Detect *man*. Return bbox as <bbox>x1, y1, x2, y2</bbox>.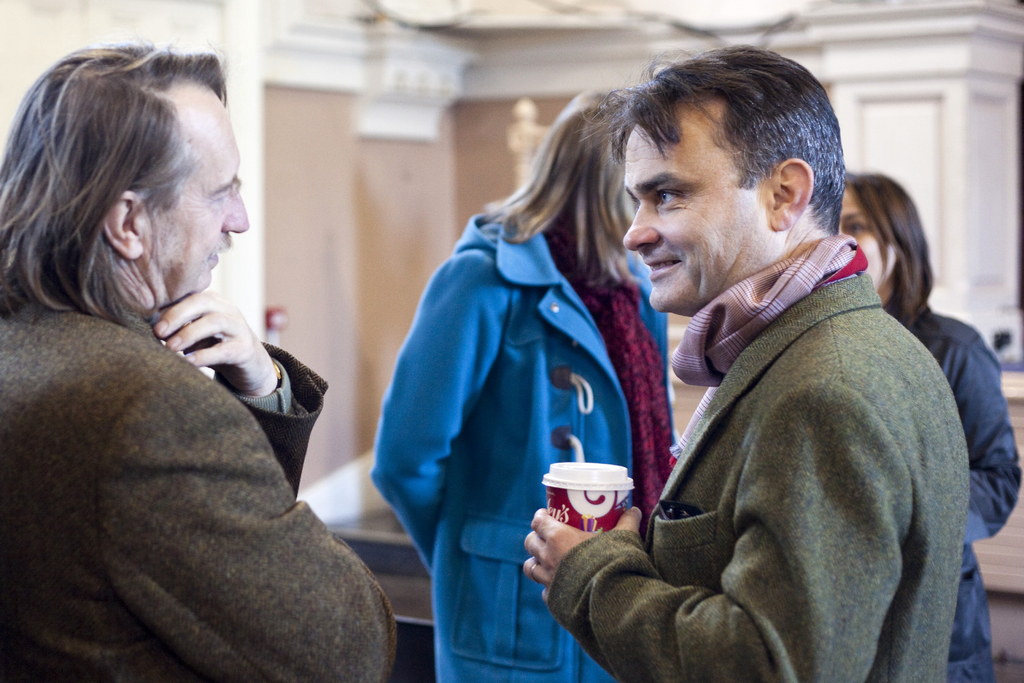
<bbox>520, 46, 967, 682</bbox>.
